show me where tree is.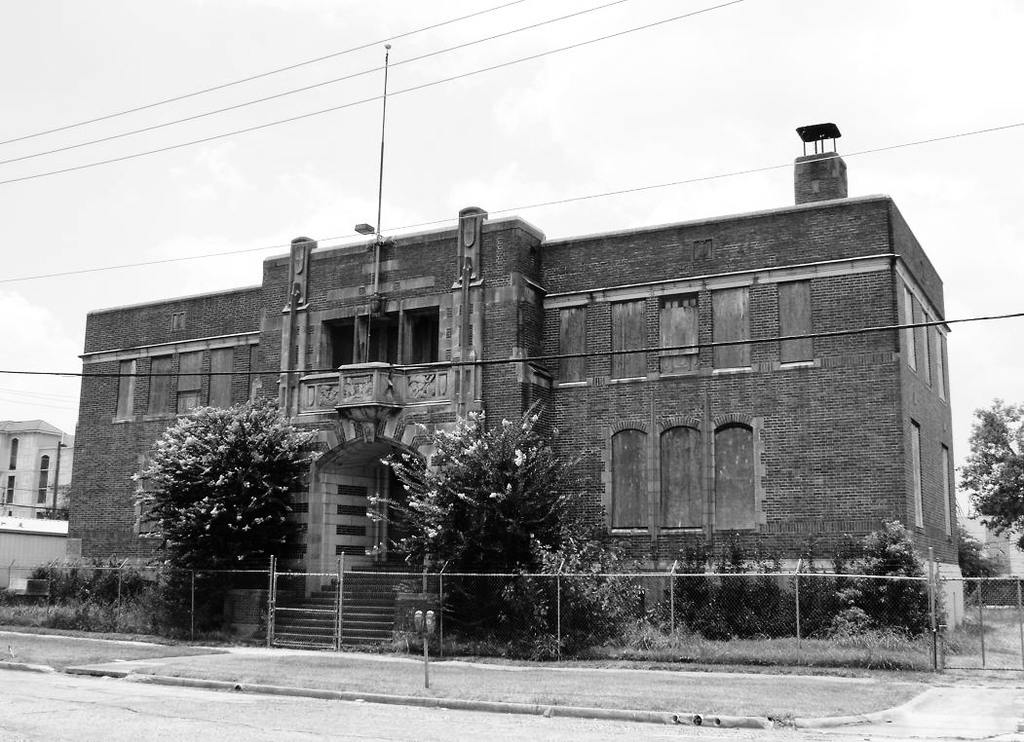
tree is at pyautogui.locateOnScreen(496, 510, 670, 660).
